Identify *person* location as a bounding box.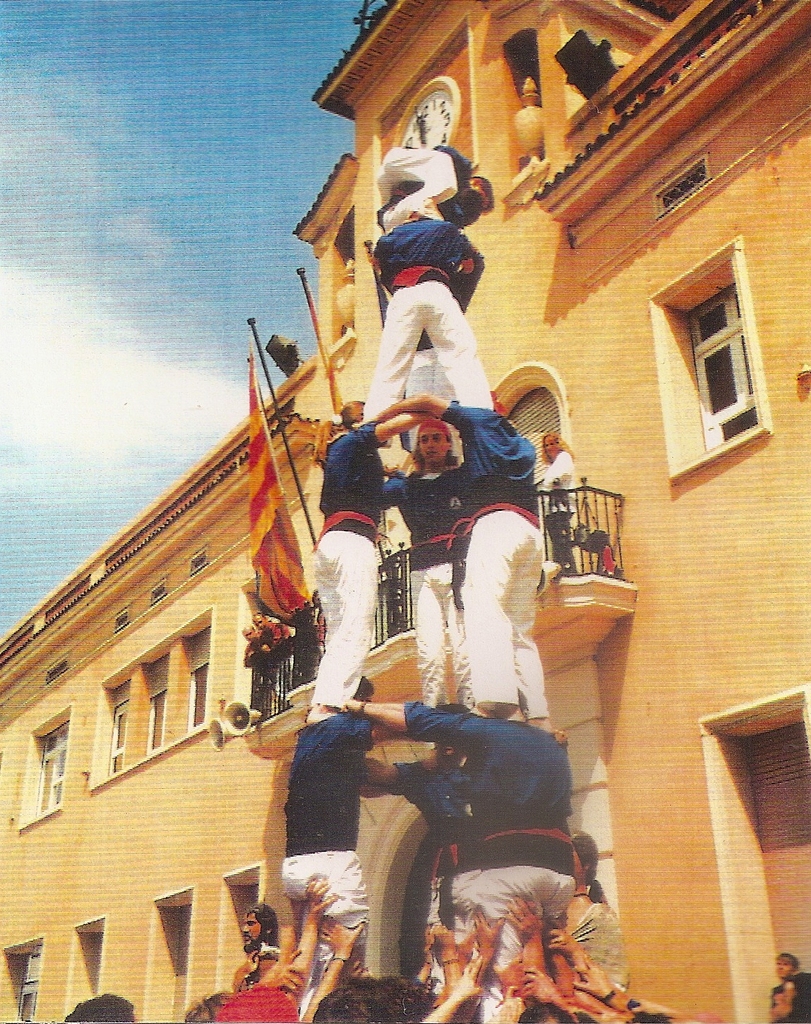
x1=309, y1=402, x2=424, y2=712.
